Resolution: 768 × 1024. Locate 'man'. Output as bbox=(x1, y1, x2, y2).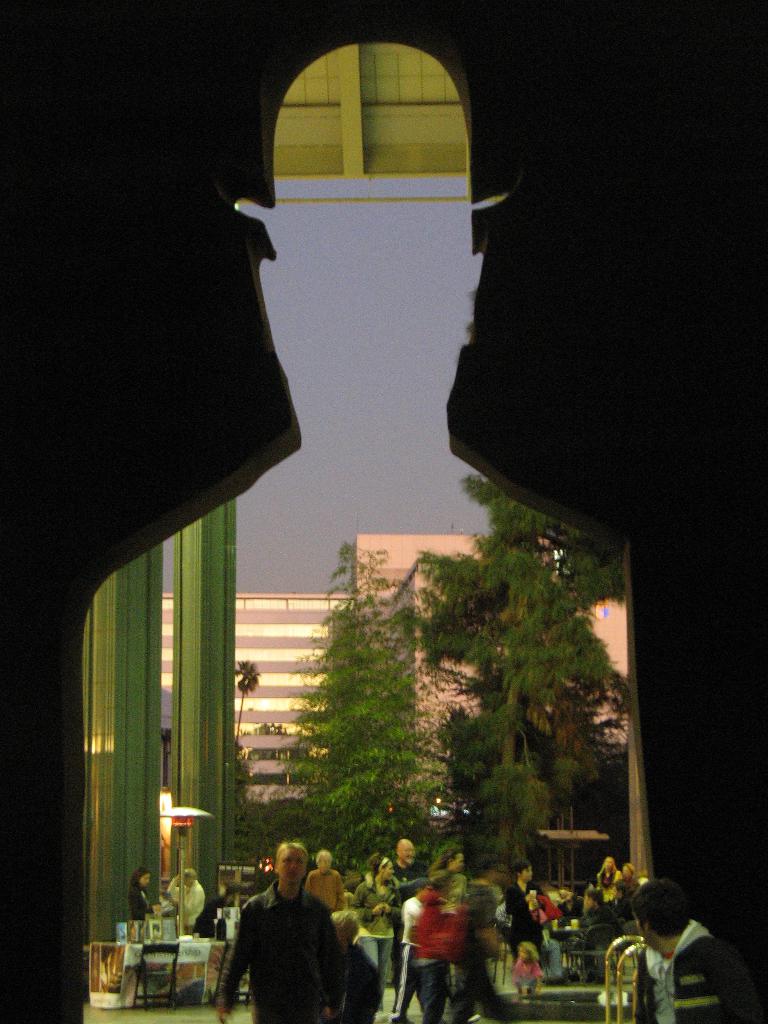
bbox=(227, 840, 378, 1021).
